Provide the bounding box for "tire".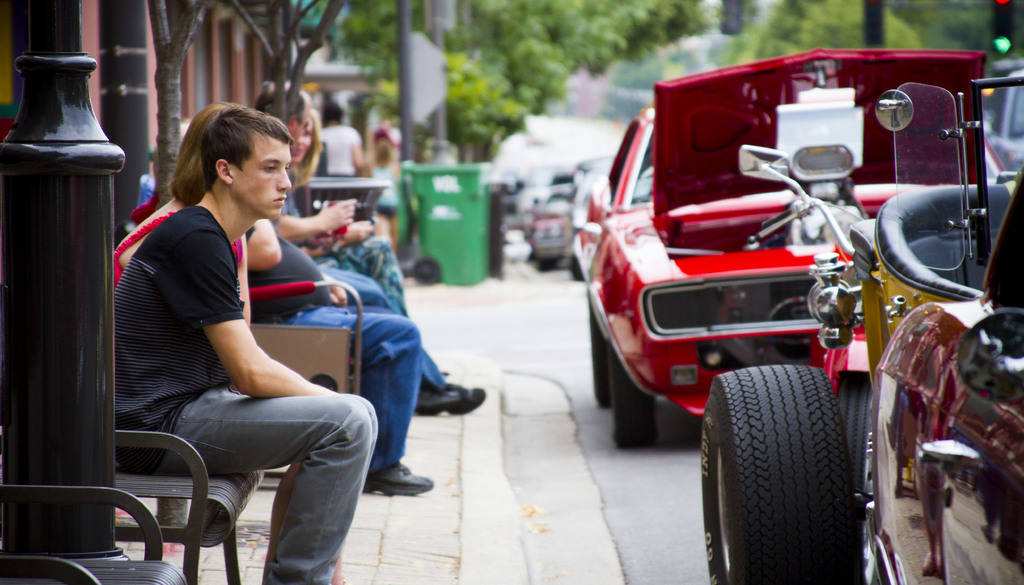
590:296:607:410.
